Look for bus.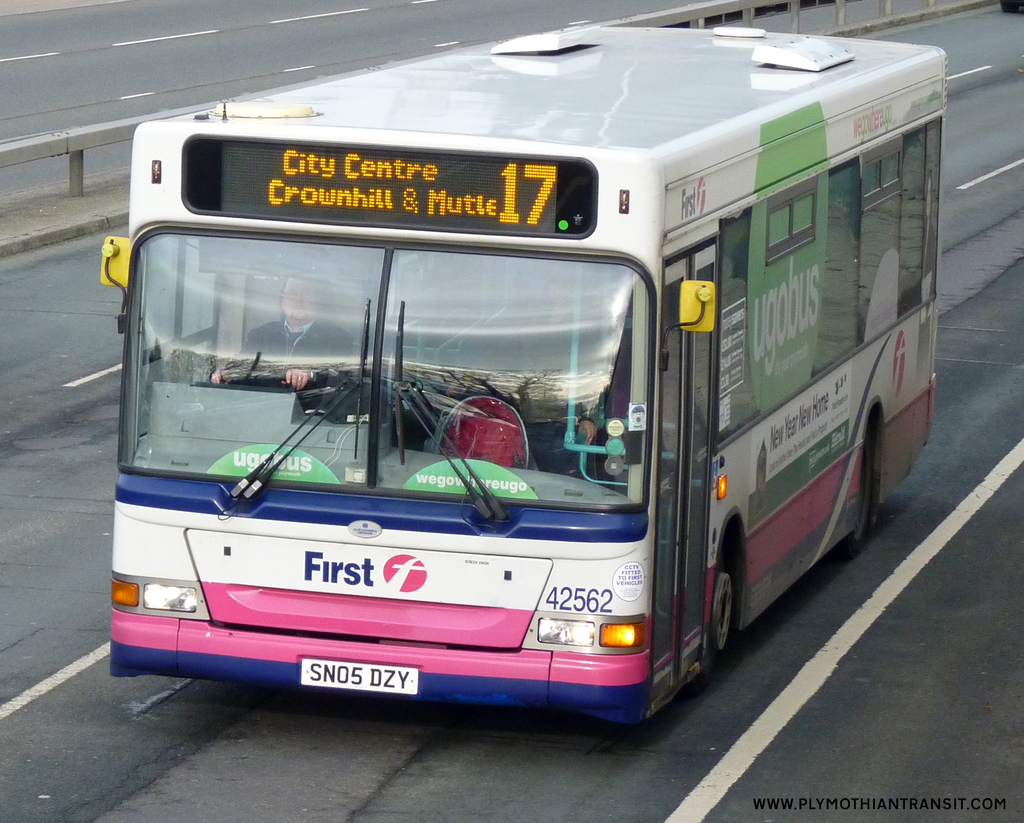
Found: crop(90, 9, 944, 724).
